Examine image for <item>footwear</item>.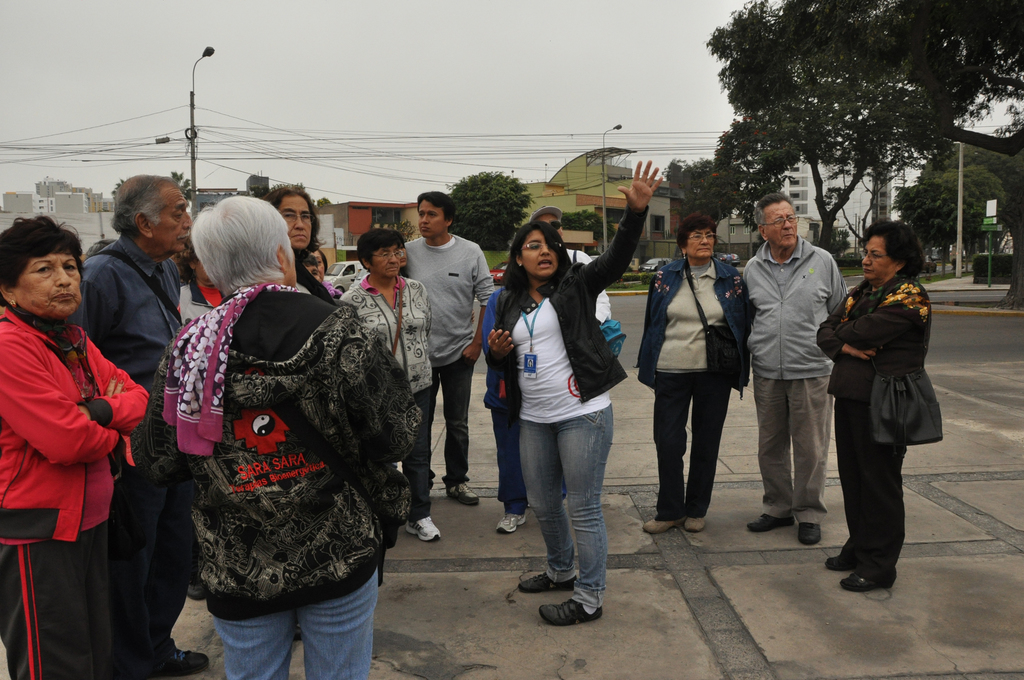
Examination result: [687,514,706,534].
